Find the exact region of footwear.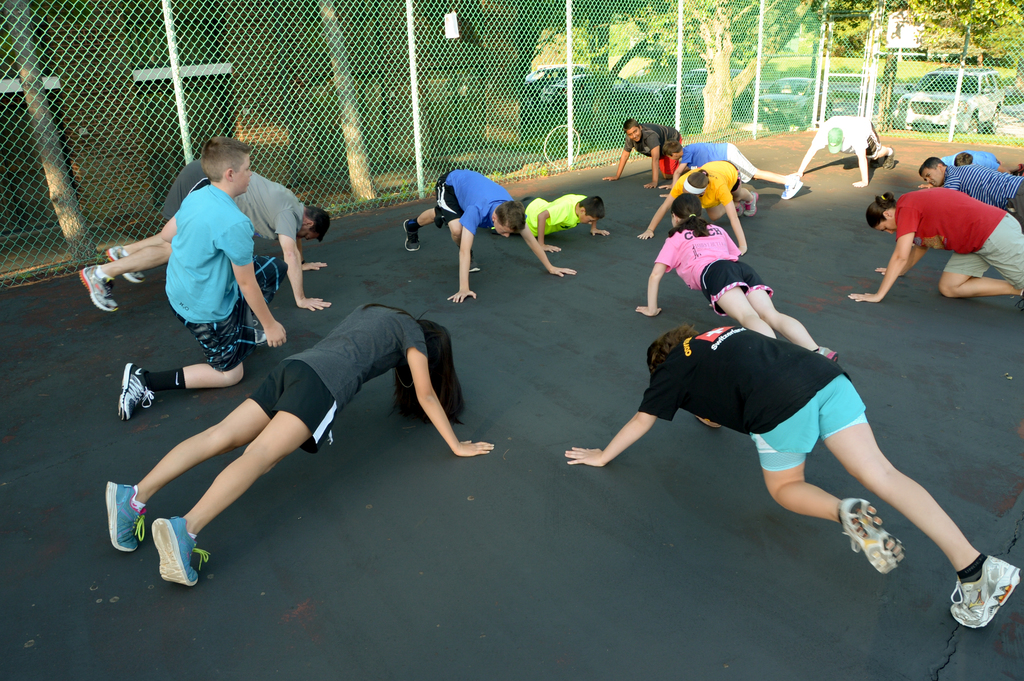
Exact region: box=[79, 264, 117, 314].
